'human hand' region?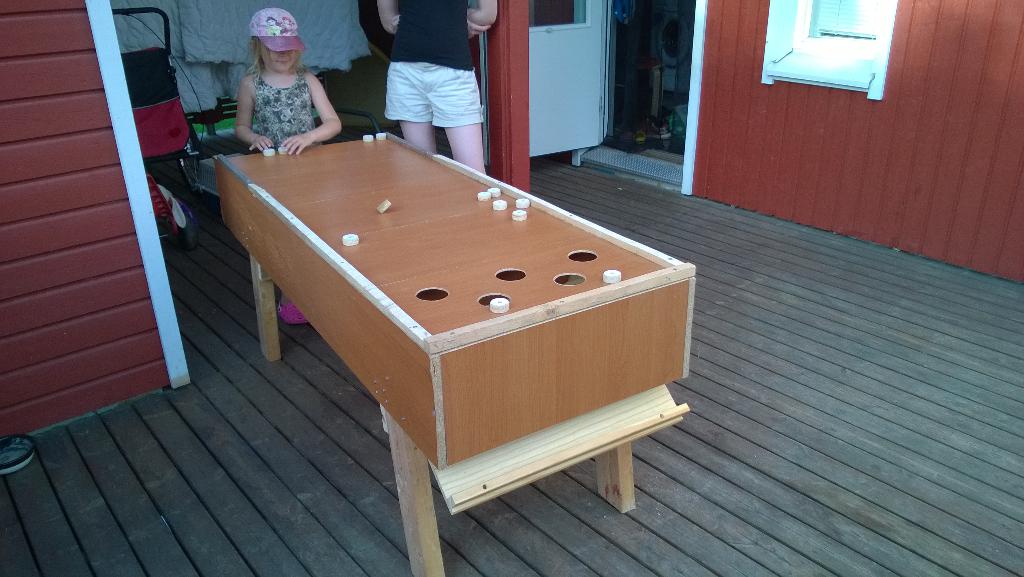
[x1=387, y1=13, x2=400, y2=32]
